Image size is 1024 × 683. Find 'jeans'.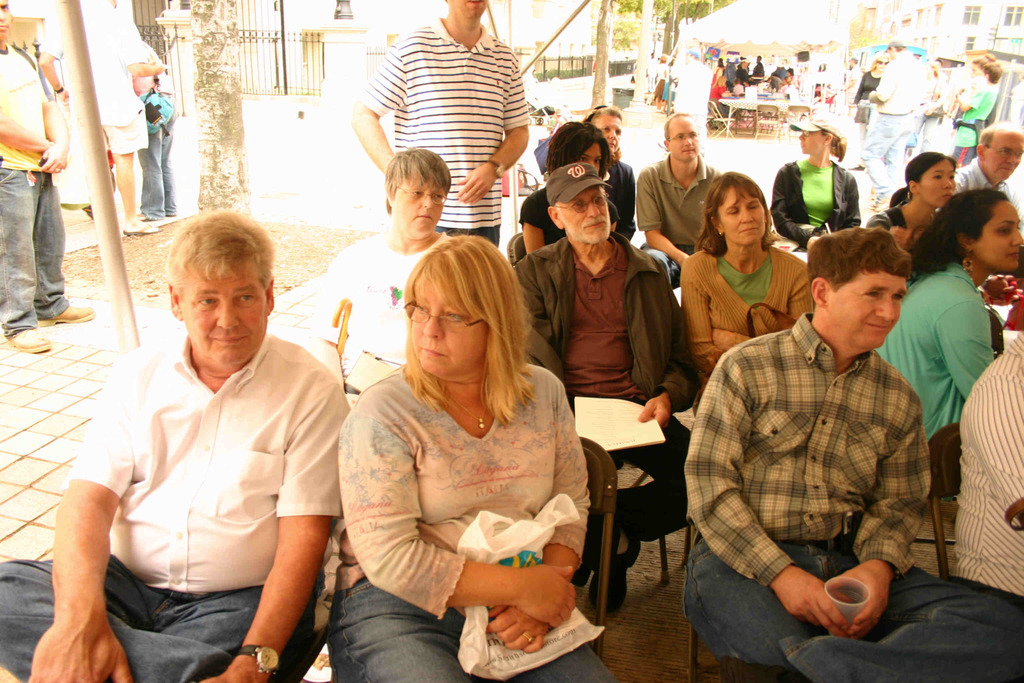
642:249:700:290.
